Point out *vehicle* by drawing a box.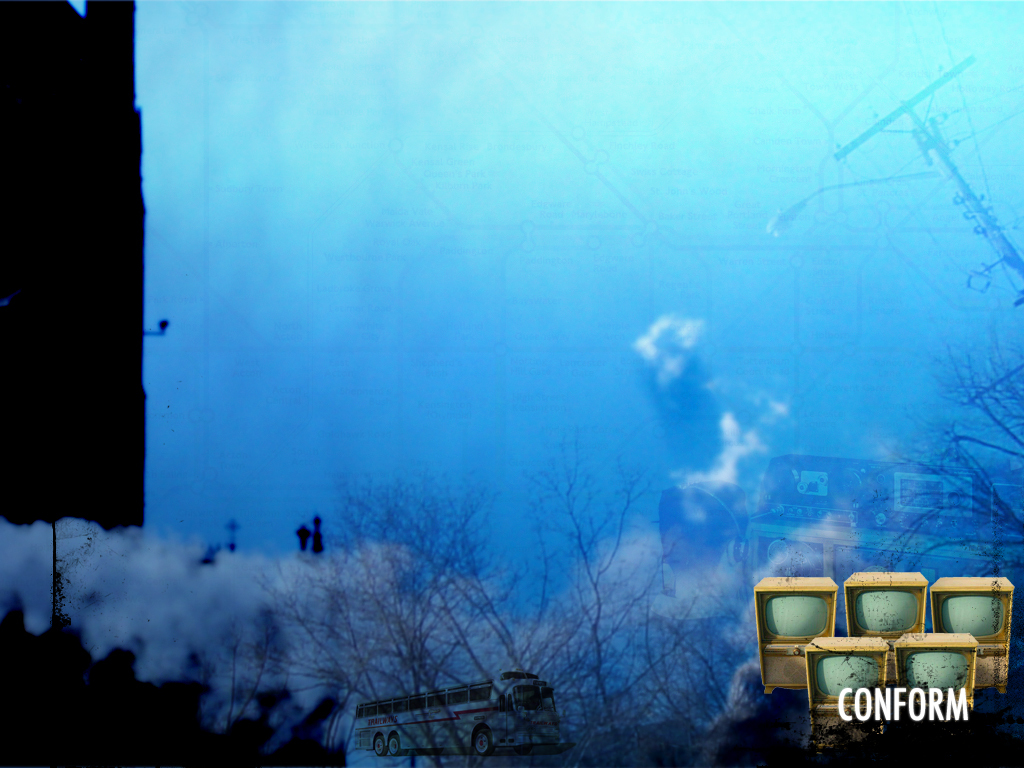
l=351, t=668, r=562, b=757.
